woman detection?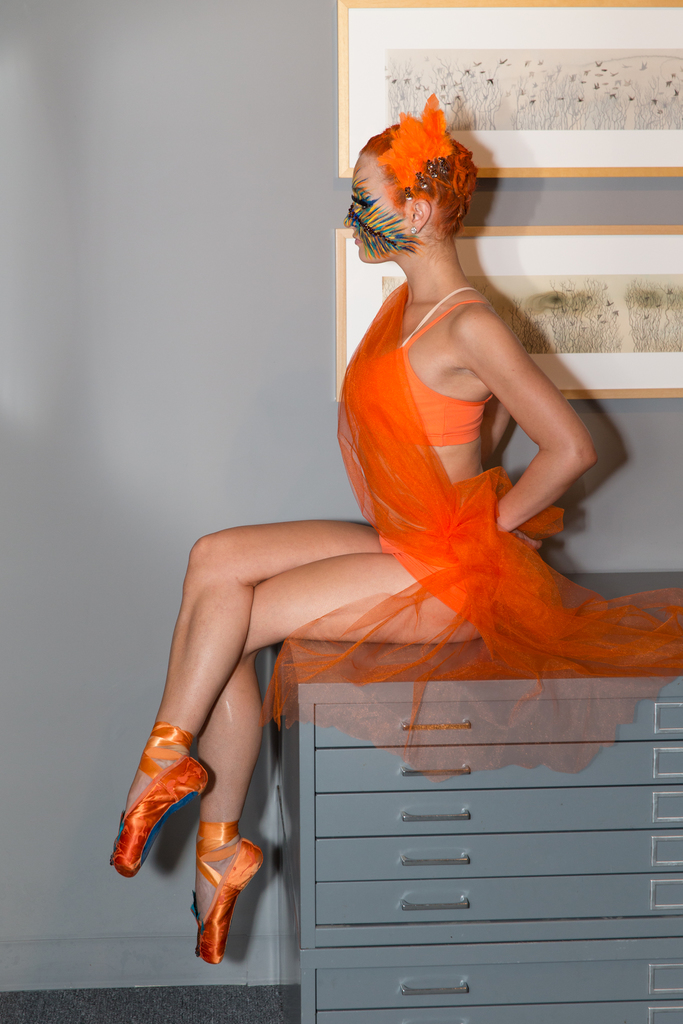
left=134, top=124, right=560, bottom=960
